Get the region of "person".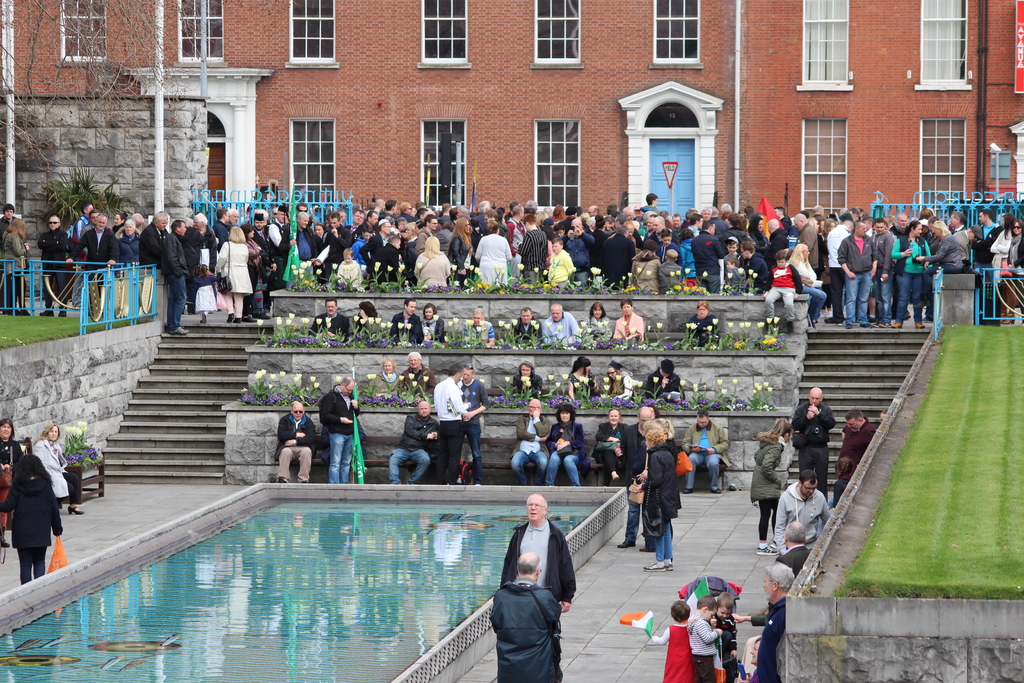
[left=486, top=547, right=562, bottom=682].
